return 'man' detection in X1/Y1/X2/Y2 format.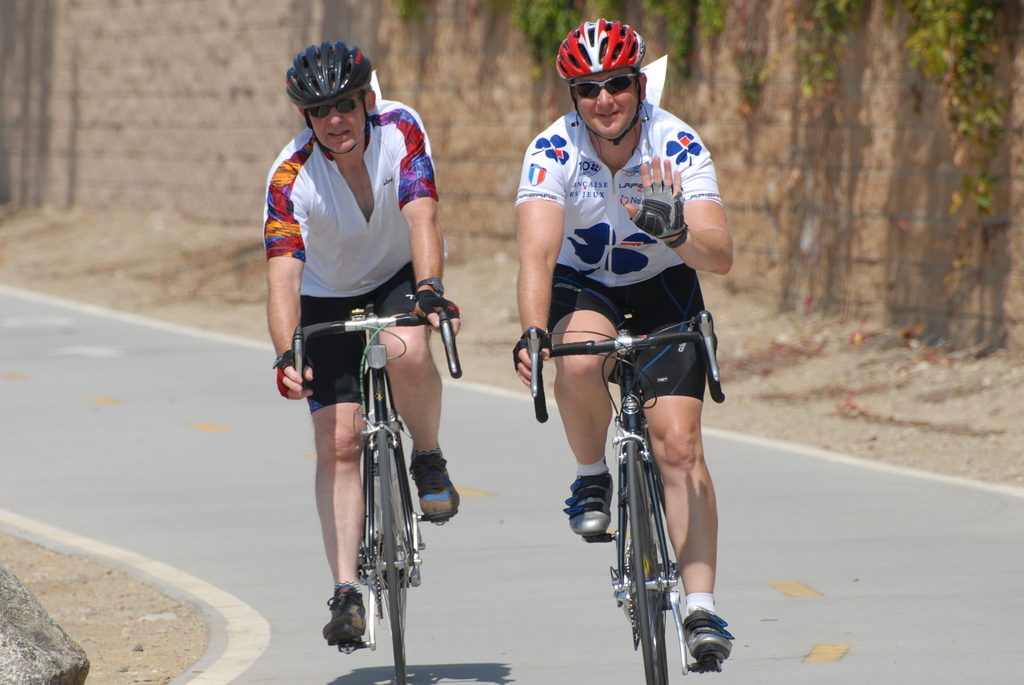
254/29/457/655.
